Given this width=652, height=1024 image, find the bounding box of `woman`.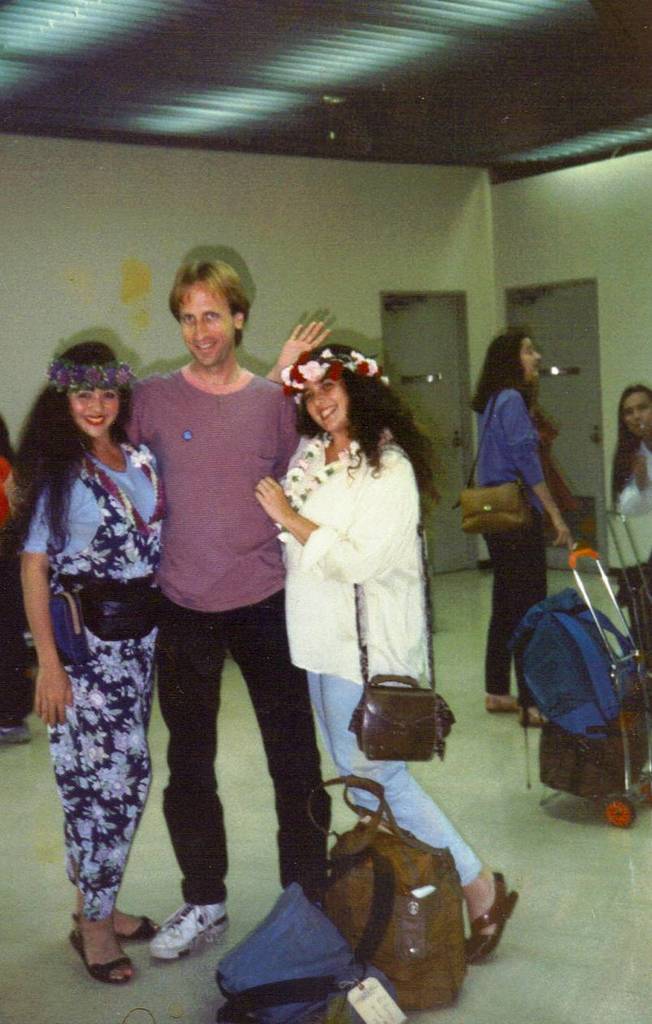
BBox(461, 328, 585, 726).
